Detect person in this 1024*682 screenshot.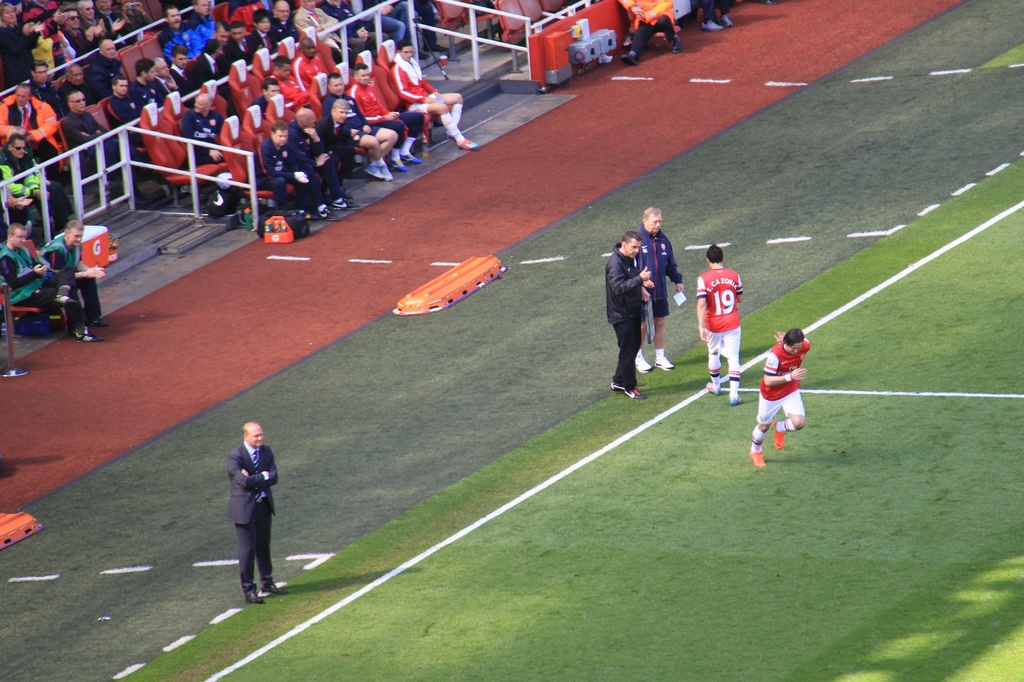
Detection: 254/83/282/114.
